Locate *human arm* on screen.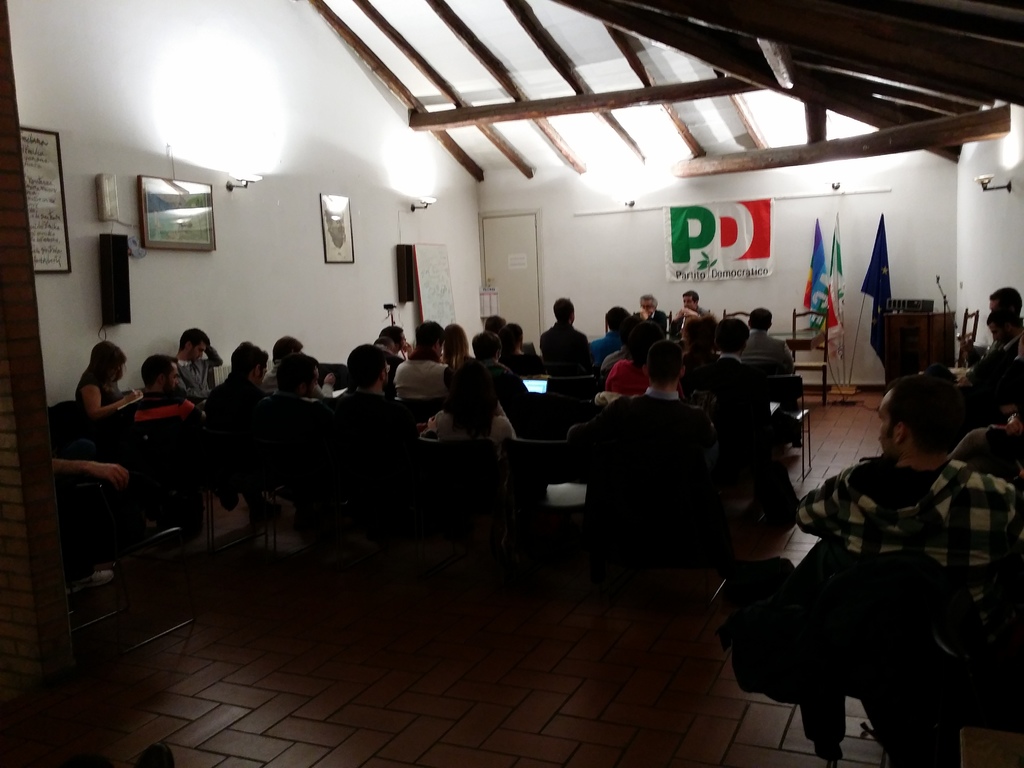
On screen at left=636, top=311, right=668, bottom=333.
